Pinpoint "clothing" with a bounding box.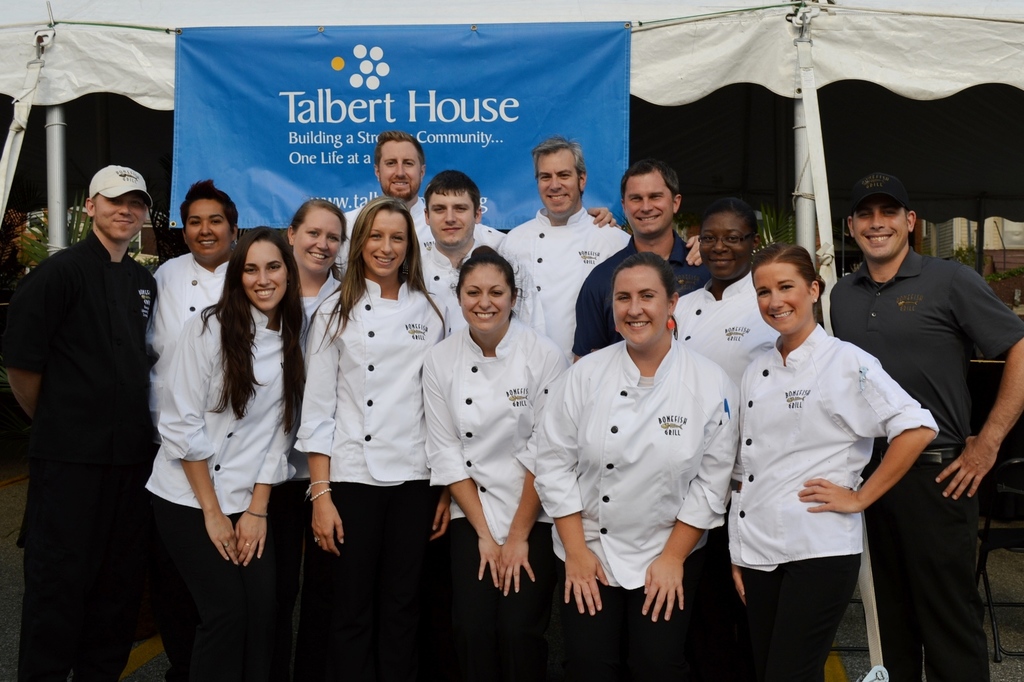
detection(293, 276, 452, 681).
